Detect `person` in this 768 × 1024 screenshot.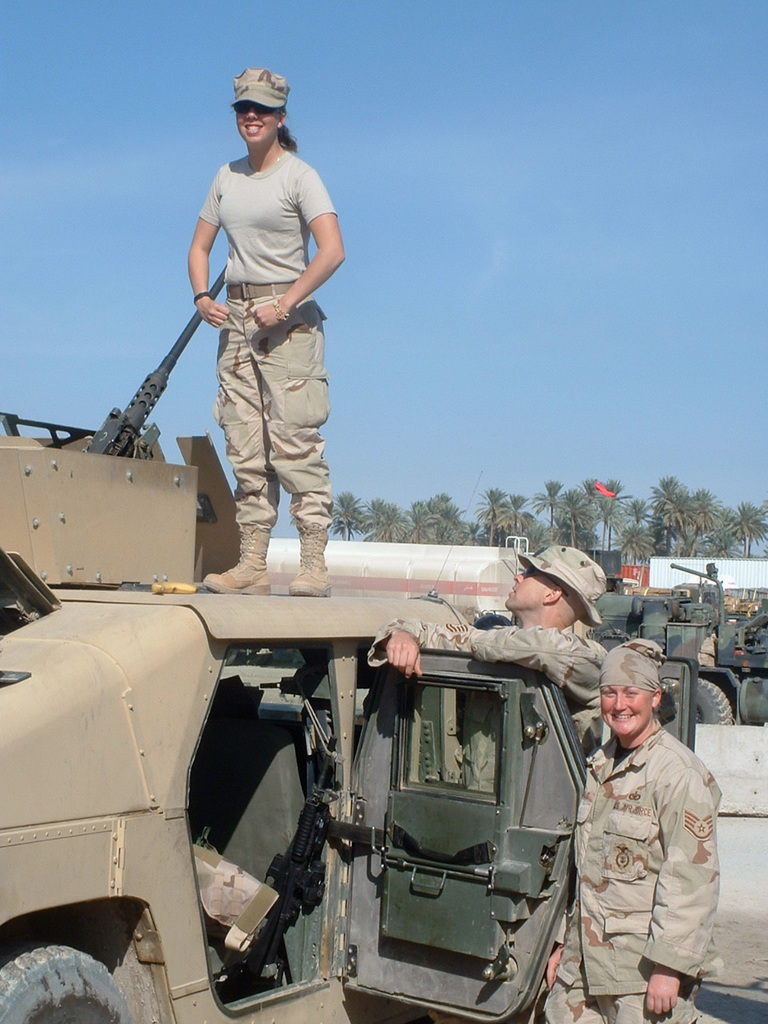
Detection: rect(185, 69, 346, 602).
